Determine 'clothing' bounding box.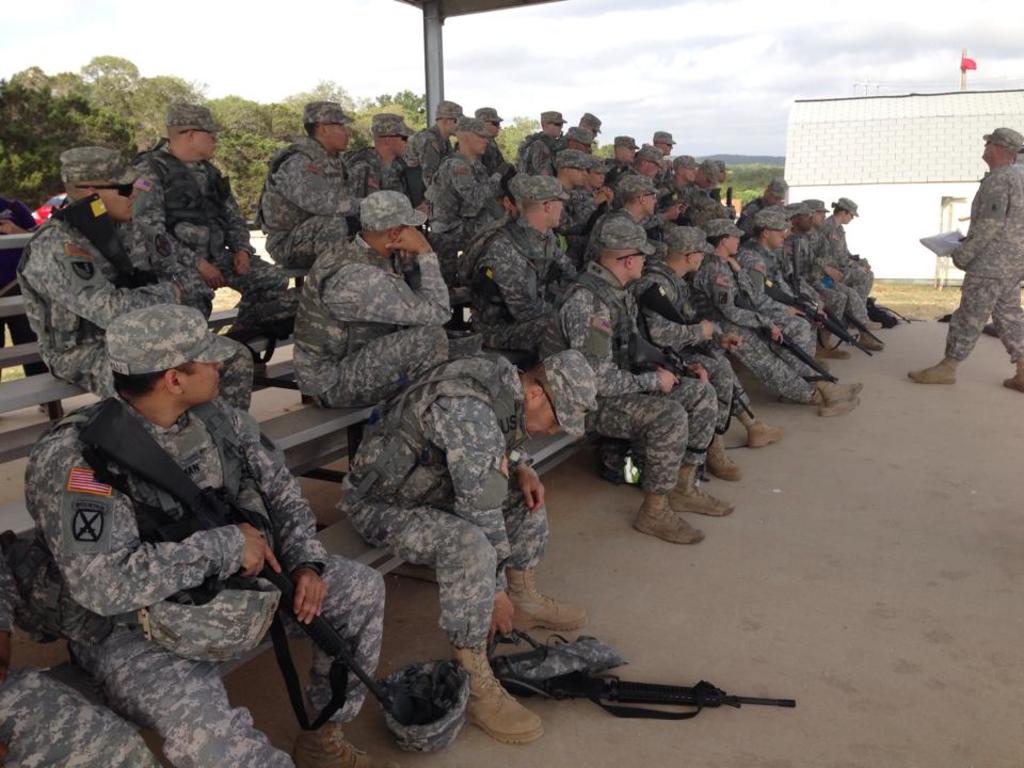
Determined: (531, 274, 704, 485).
